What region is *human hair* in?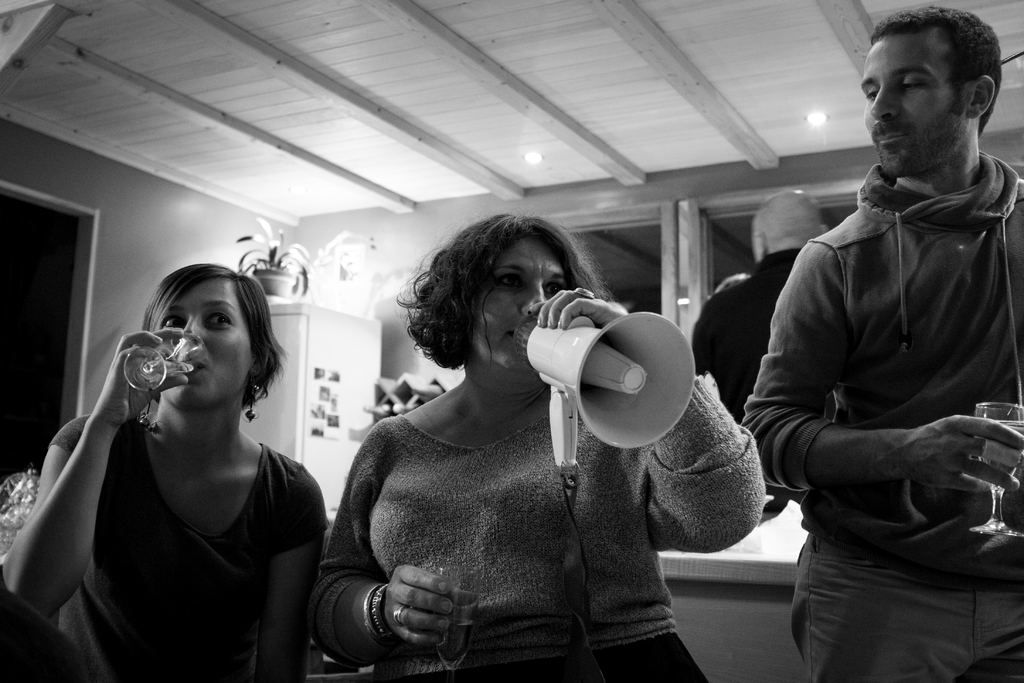
BBox(138, 261, 290, 425).
